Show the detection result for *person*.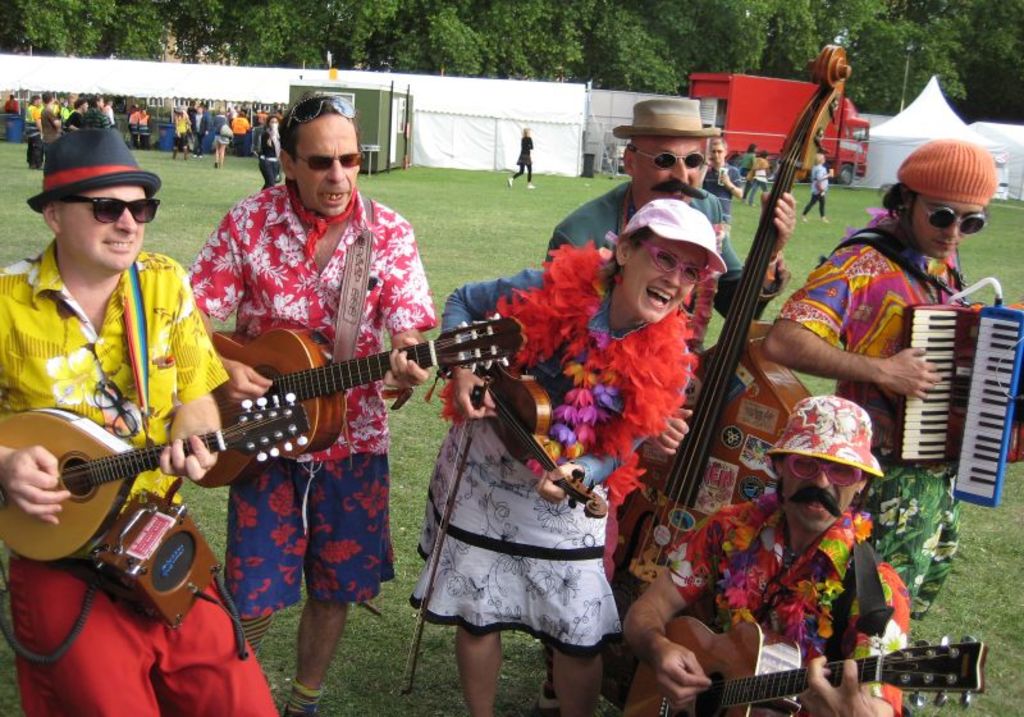
[548,100,794,716].
